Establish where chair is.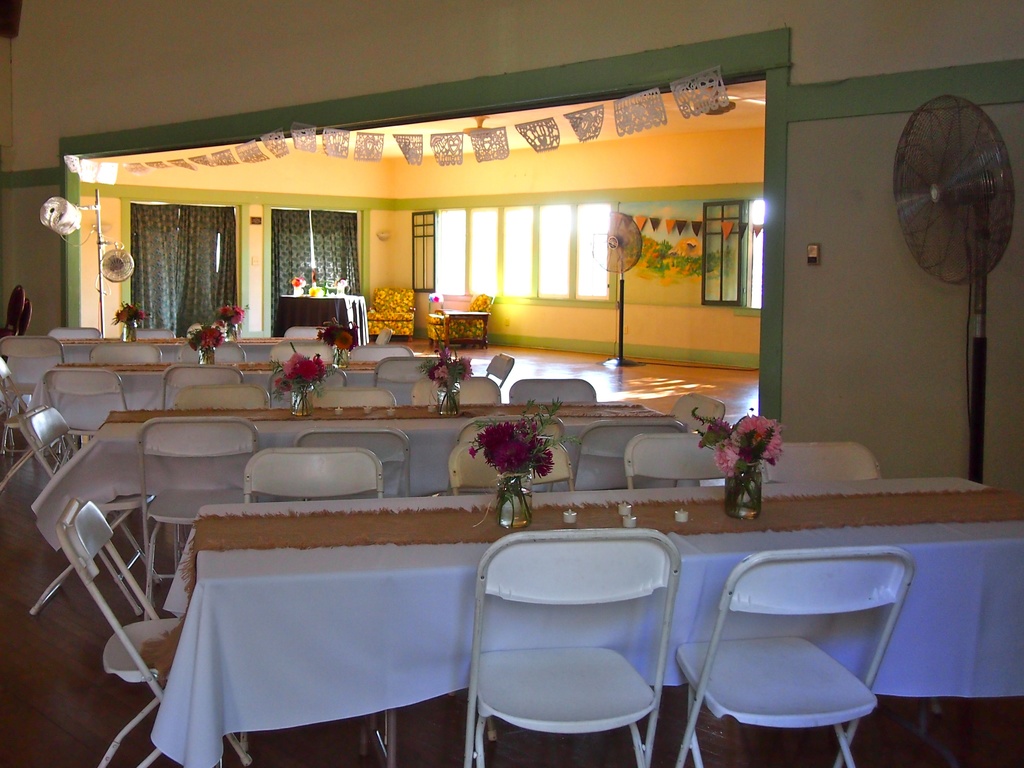
Established at pyautogui.locateOnScreen(364, 285, 419, 351).
